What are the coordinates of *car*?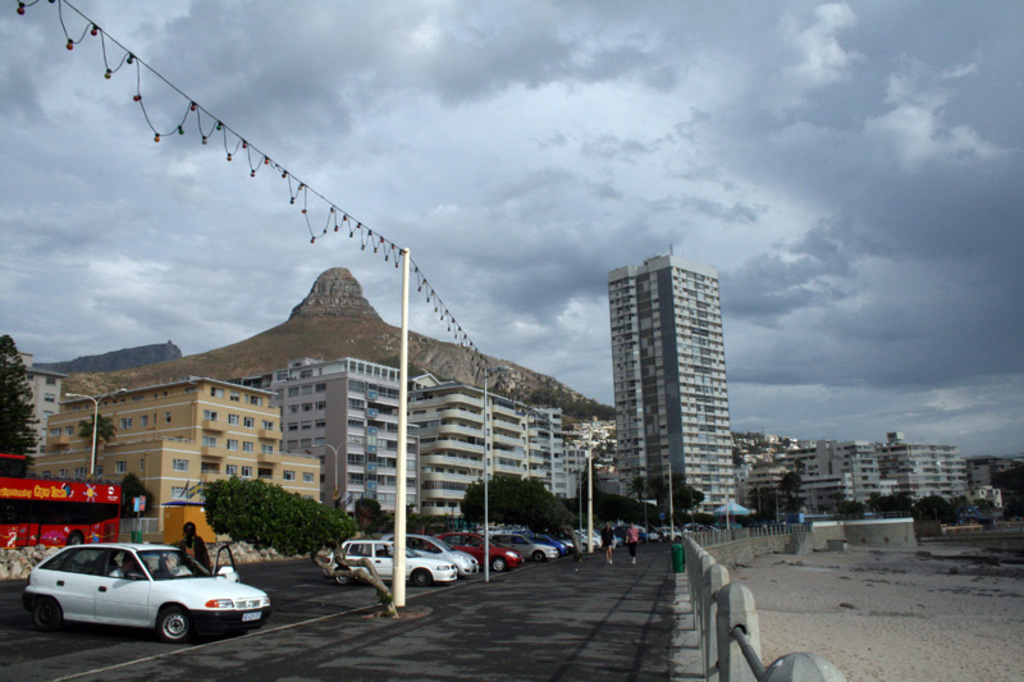
(x1=566, y1=528, x2=598, y2=553).
